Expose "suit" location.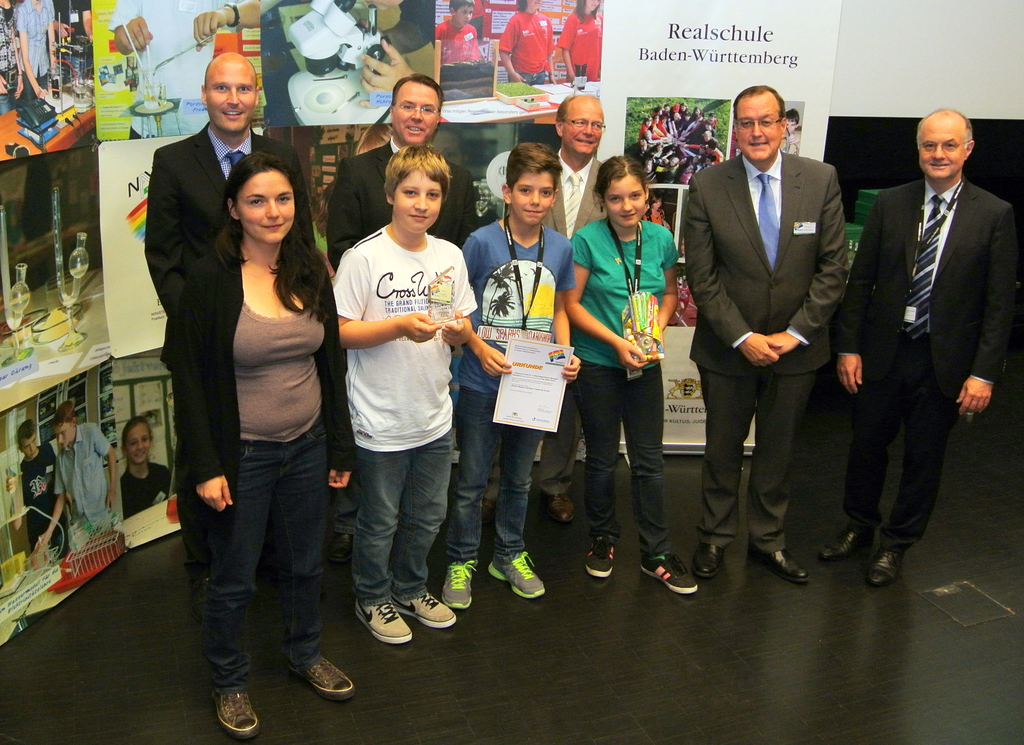
Exposed at x1=842, y1=175, x2=1023, y2=552.
